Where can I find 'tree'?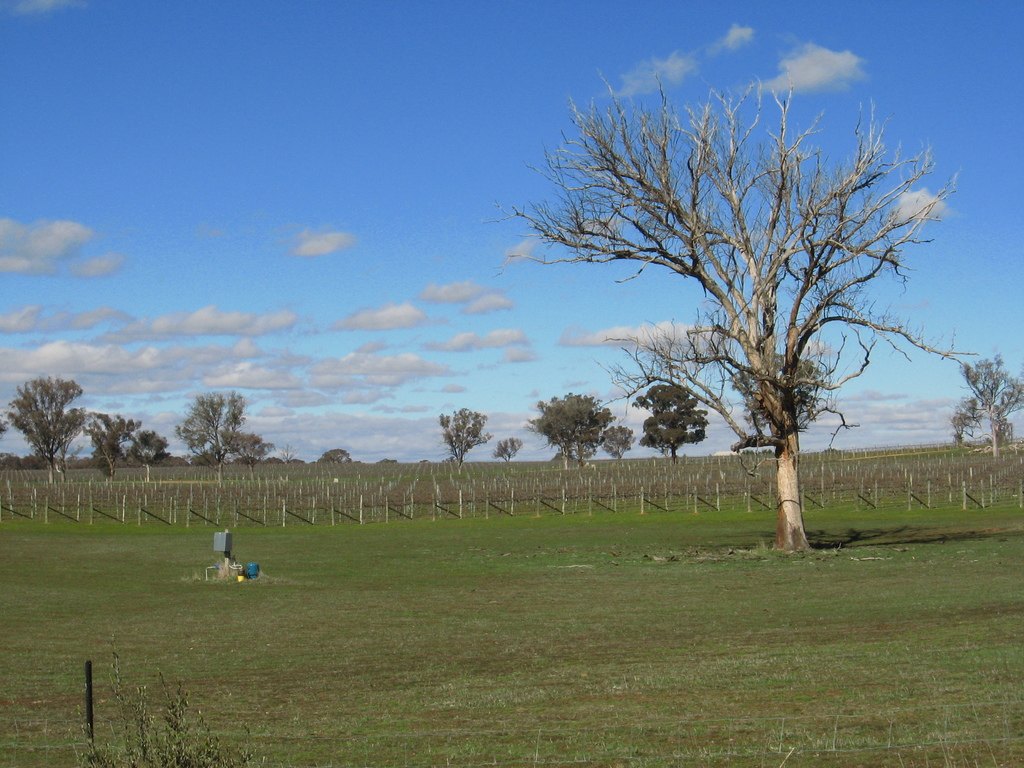
You can find it at (x1=129, y1=428, x2=168, y2=466).
